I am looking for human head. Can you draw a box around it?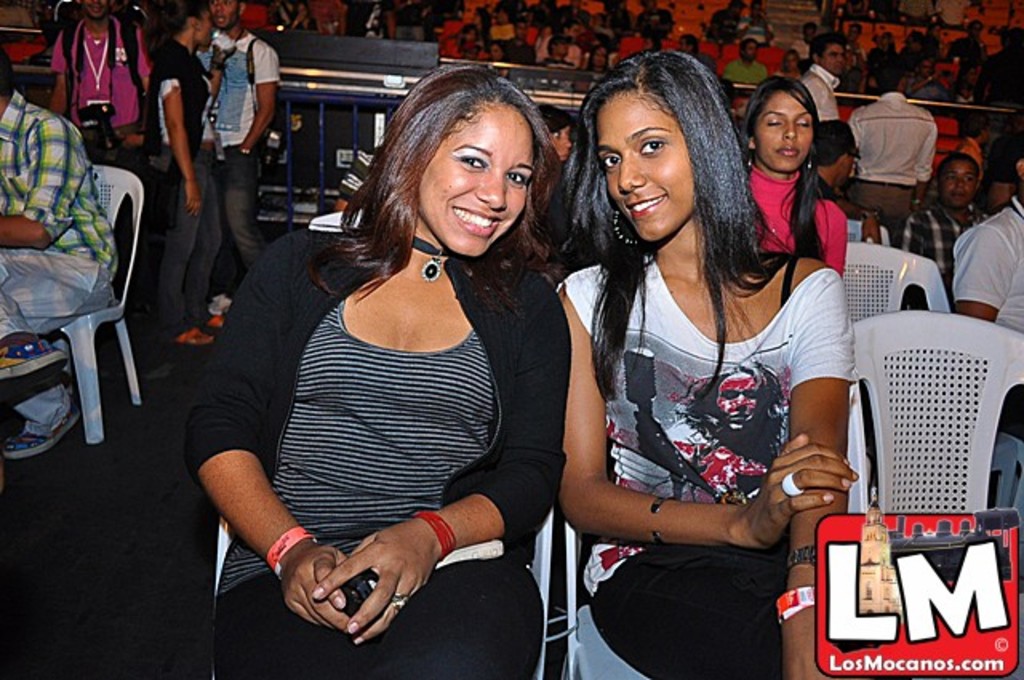
Sure, the bounding box is (805,123,851,187).
